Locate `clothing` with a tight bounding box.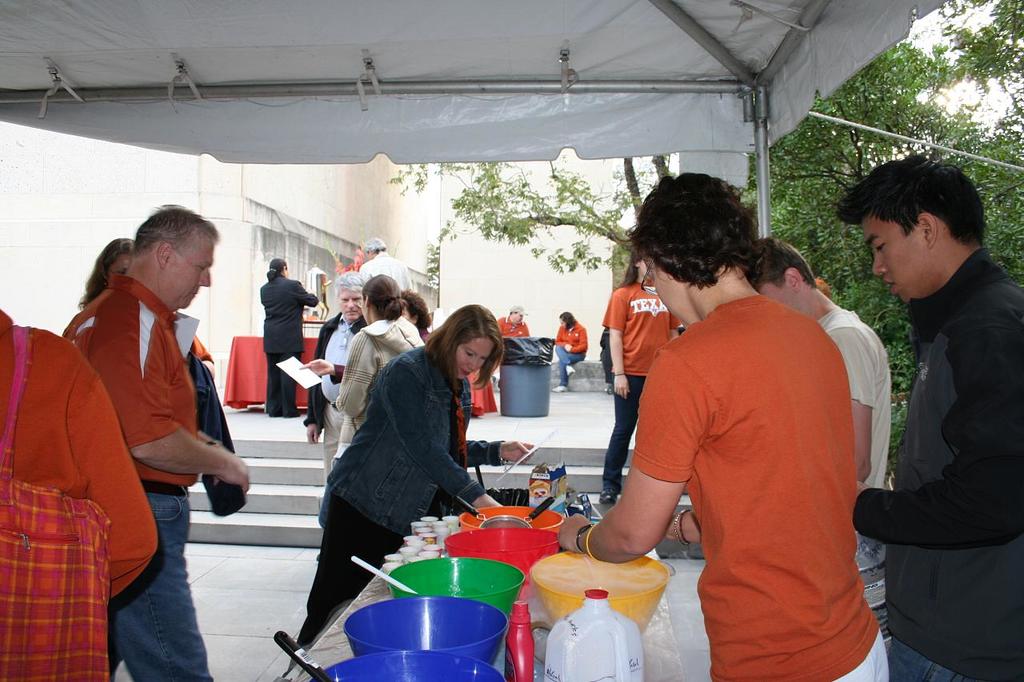
(502, 315, 546, 334).
